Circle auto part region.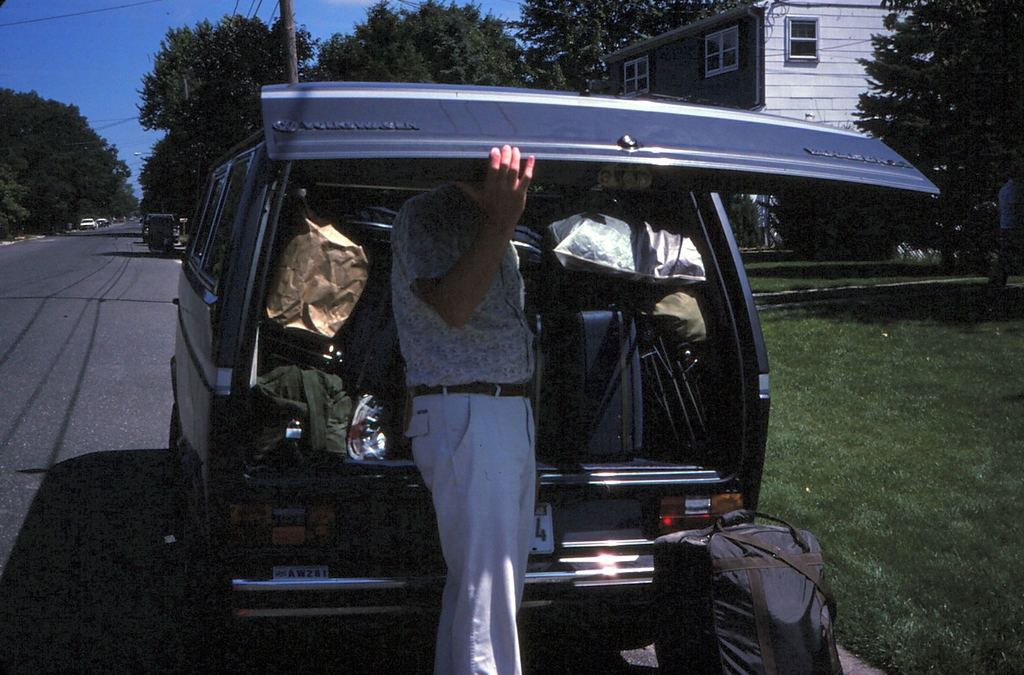
Region: select_region(139, 210, 182, 269).
